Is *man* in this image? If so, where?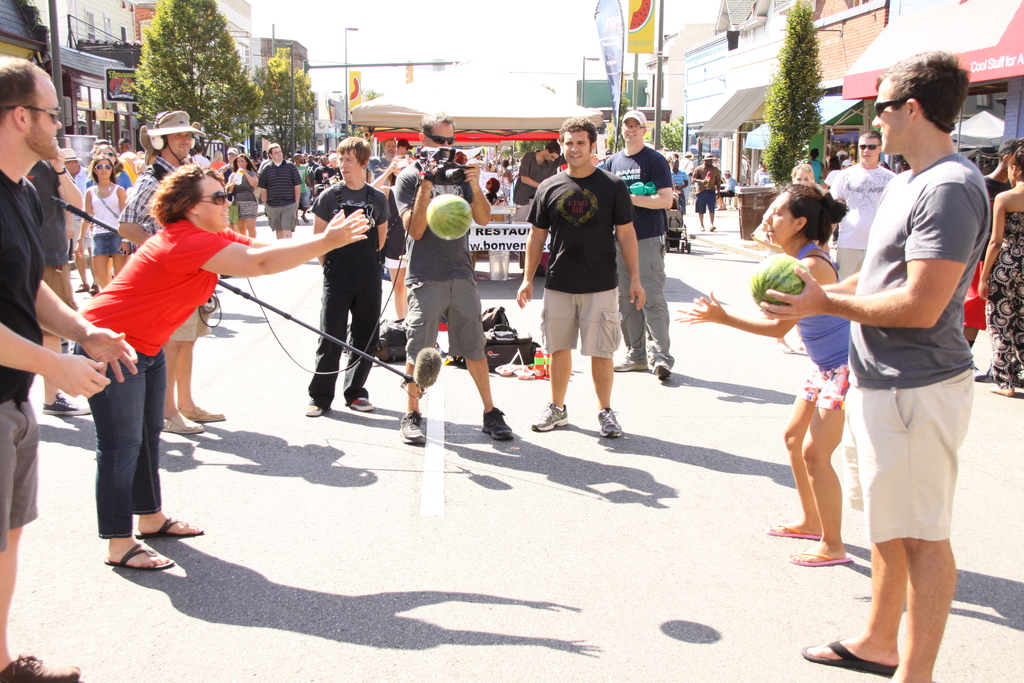
Yes, at box(65, 149, 93, 297).
